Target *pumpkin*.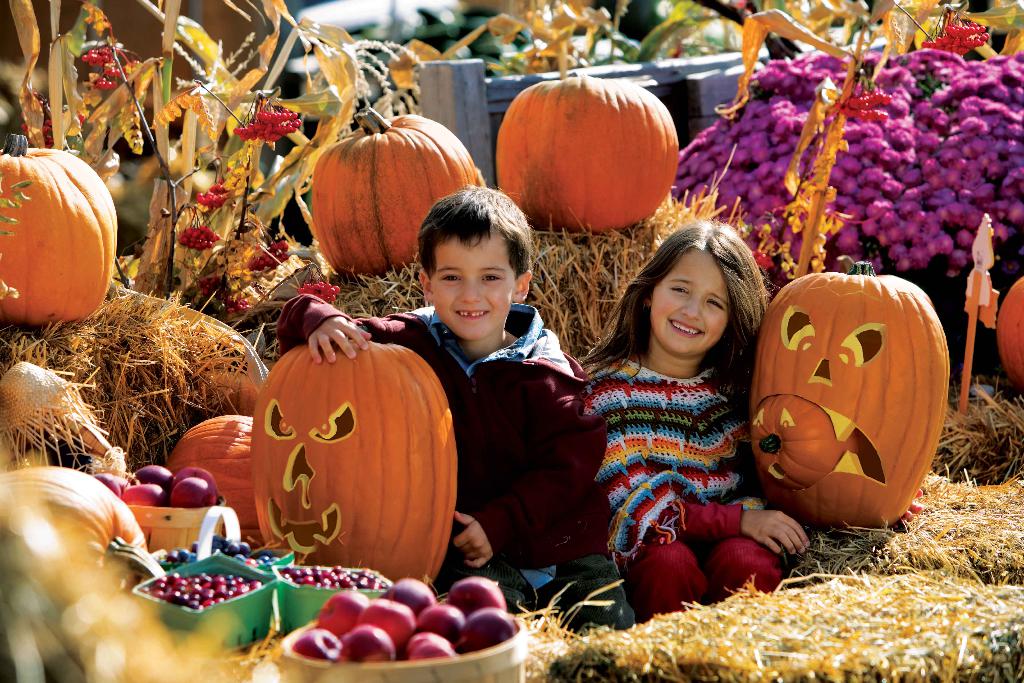
Target region: bbox(313, 105, 472, 286).
